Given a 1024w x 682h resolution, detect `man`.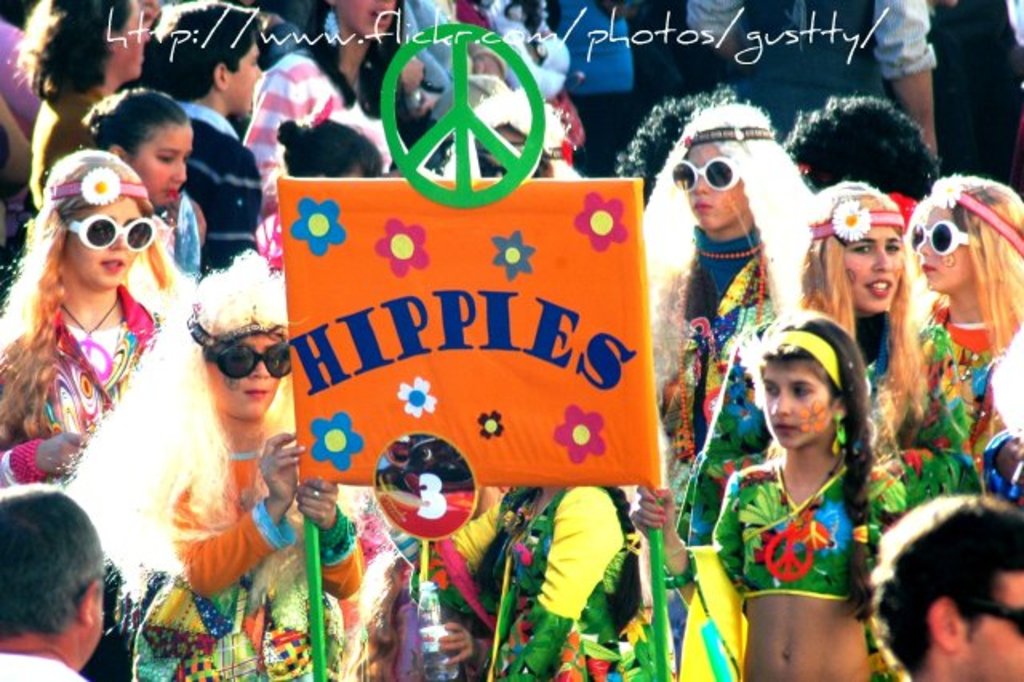
(0, 483, 128, 681).
